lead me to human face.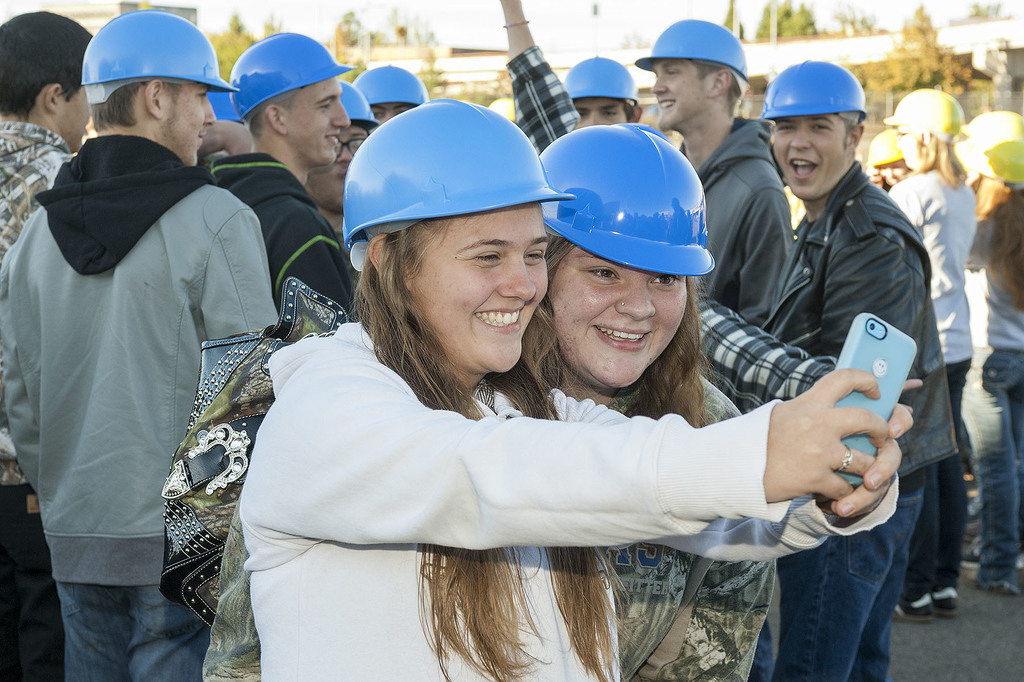
Lead to l=655, t=61, r=710, b=129.
